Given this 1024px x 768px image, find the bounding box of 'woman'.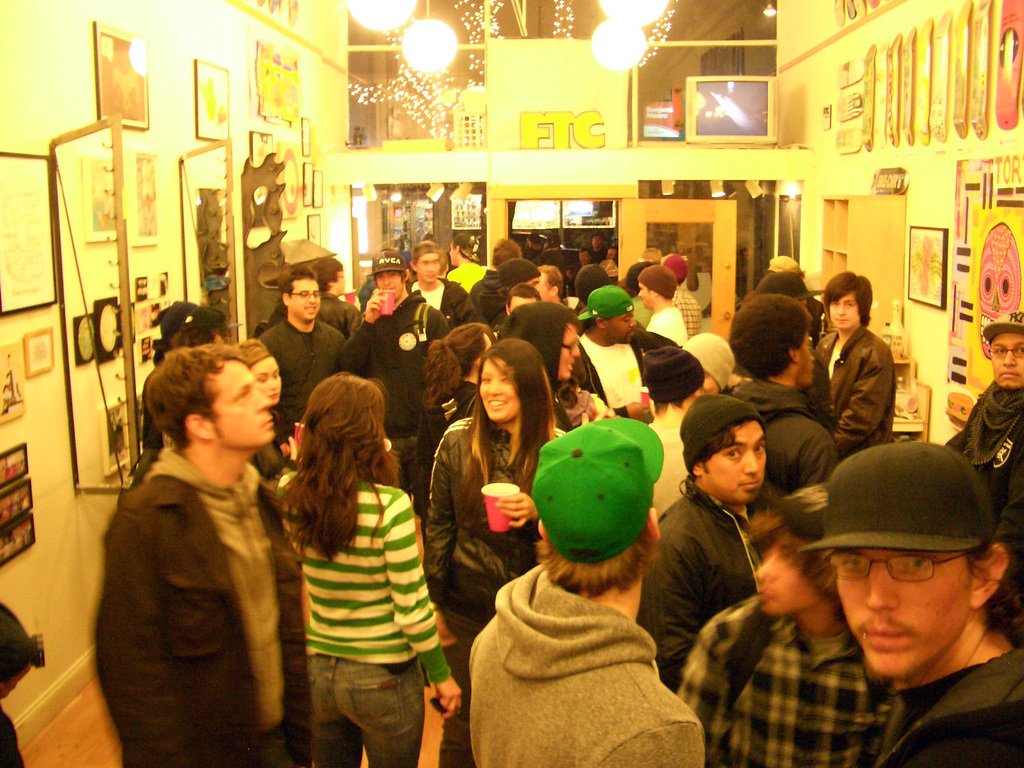
<region>264, 358, 452, 767</region>.
